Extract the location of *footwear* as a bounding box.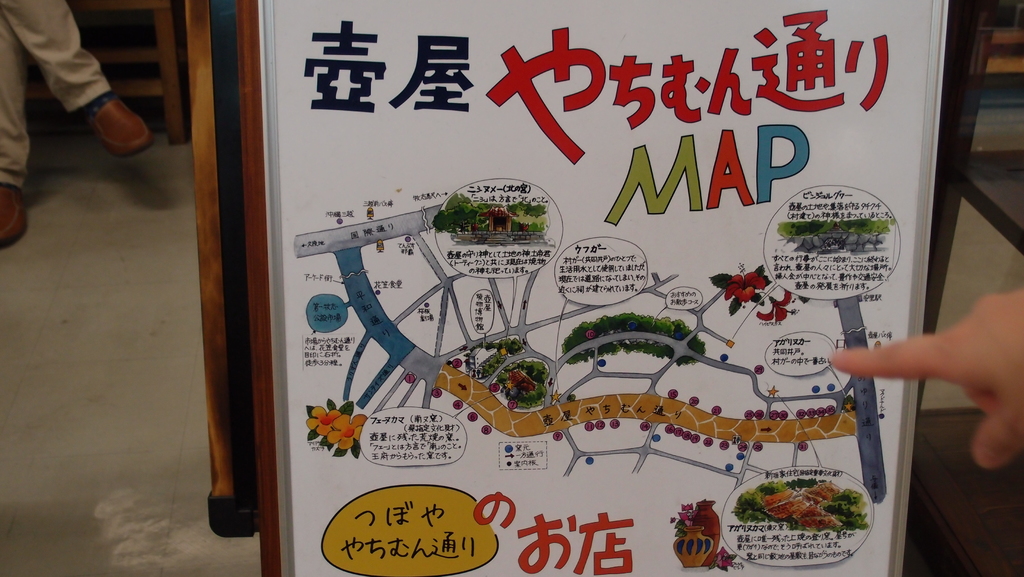
<bbox>30, 53, 147, 163</bbox>.
